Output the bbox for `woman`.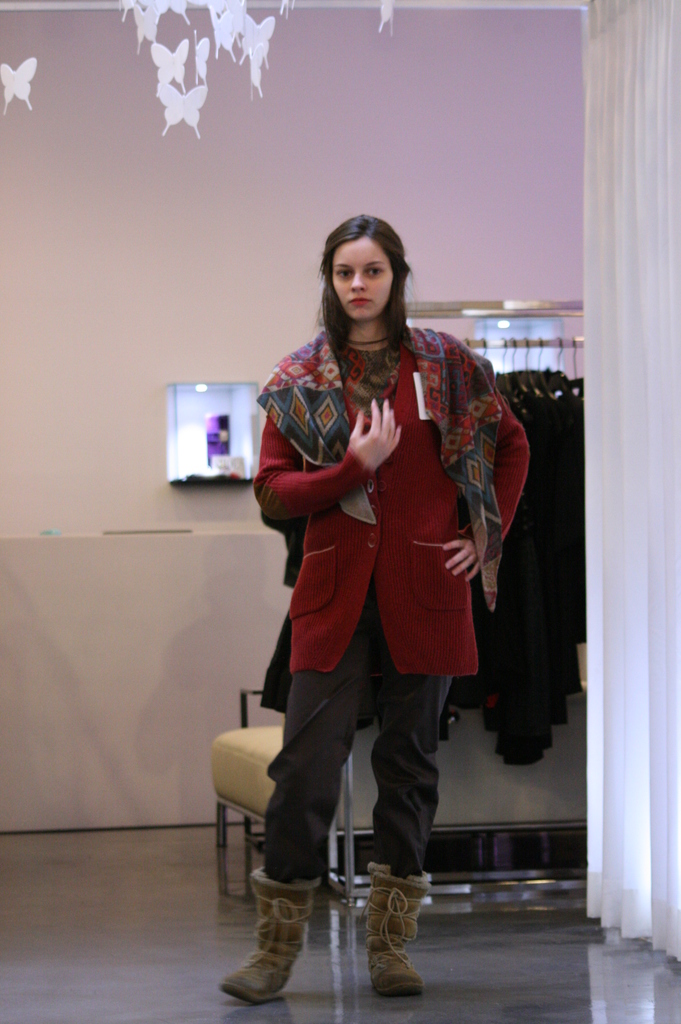
bbox=(240, 200, 546, 962).
